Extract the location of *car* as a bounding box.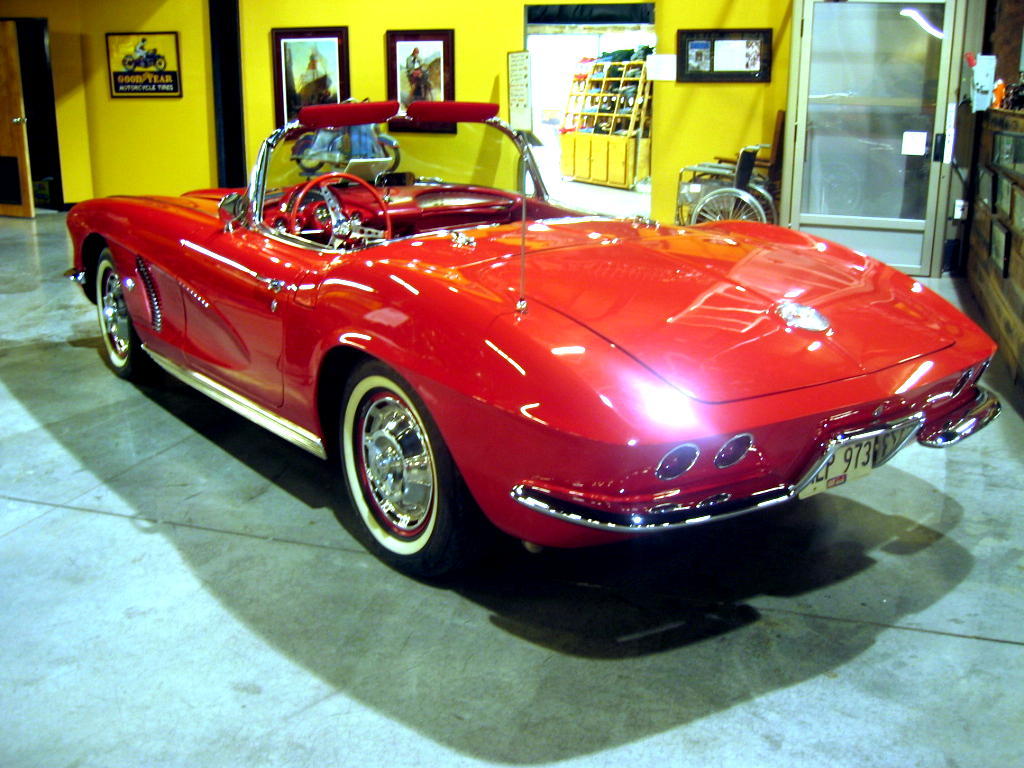
BBox(60, 98, 1010, 562).
